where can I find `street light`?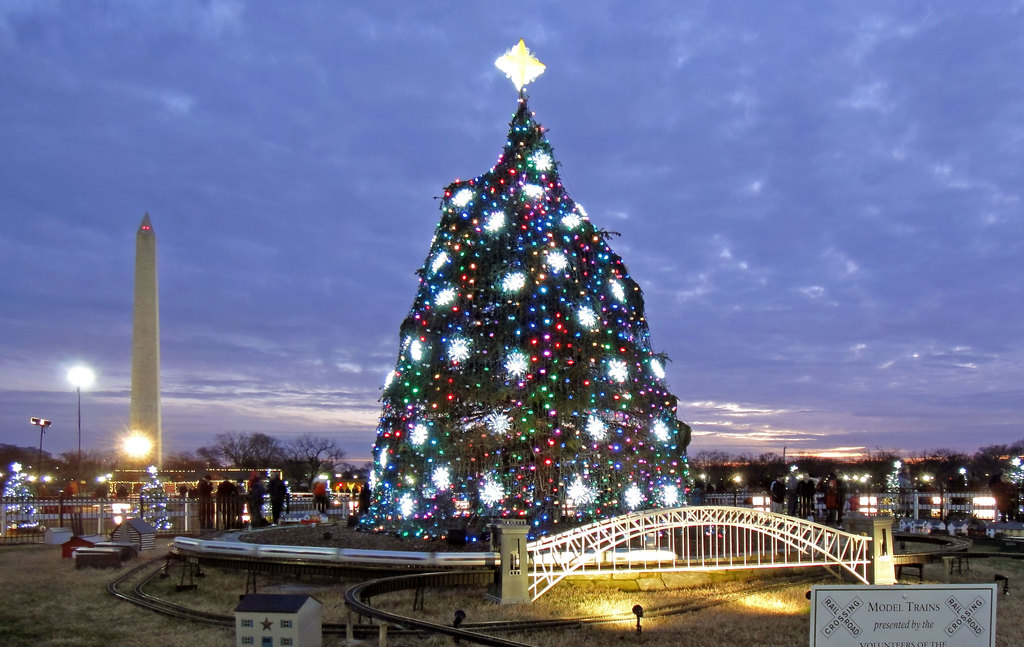
You can find it at 57, 361, 92, 496.
